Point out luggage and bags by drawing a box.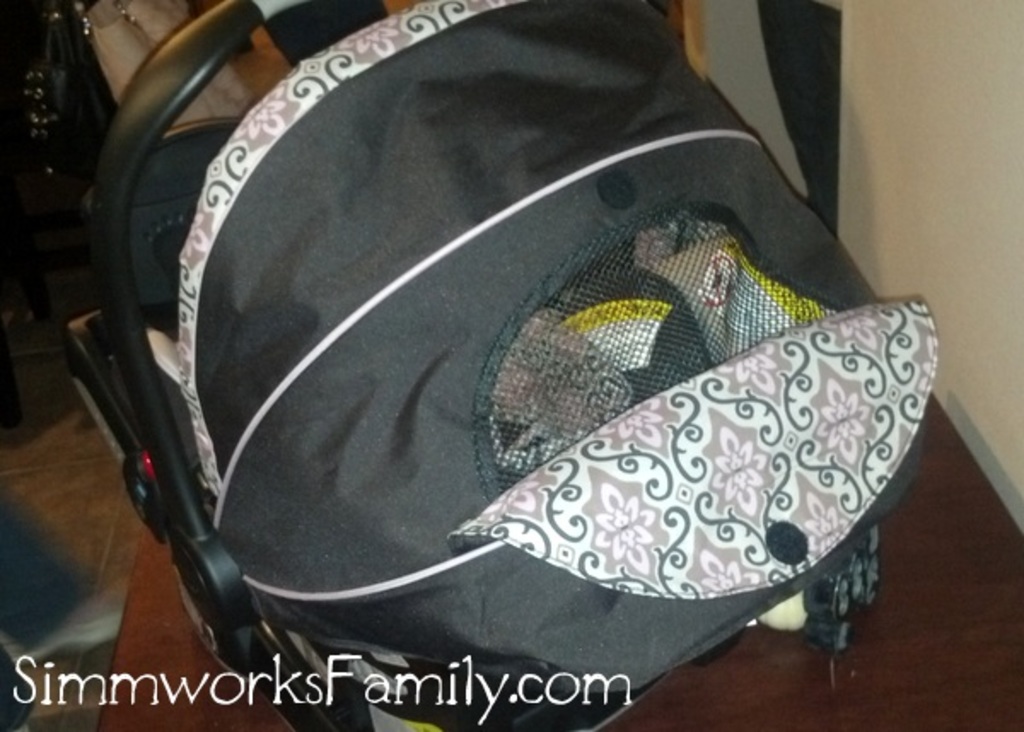
box=[19, 0, 121, 201].
